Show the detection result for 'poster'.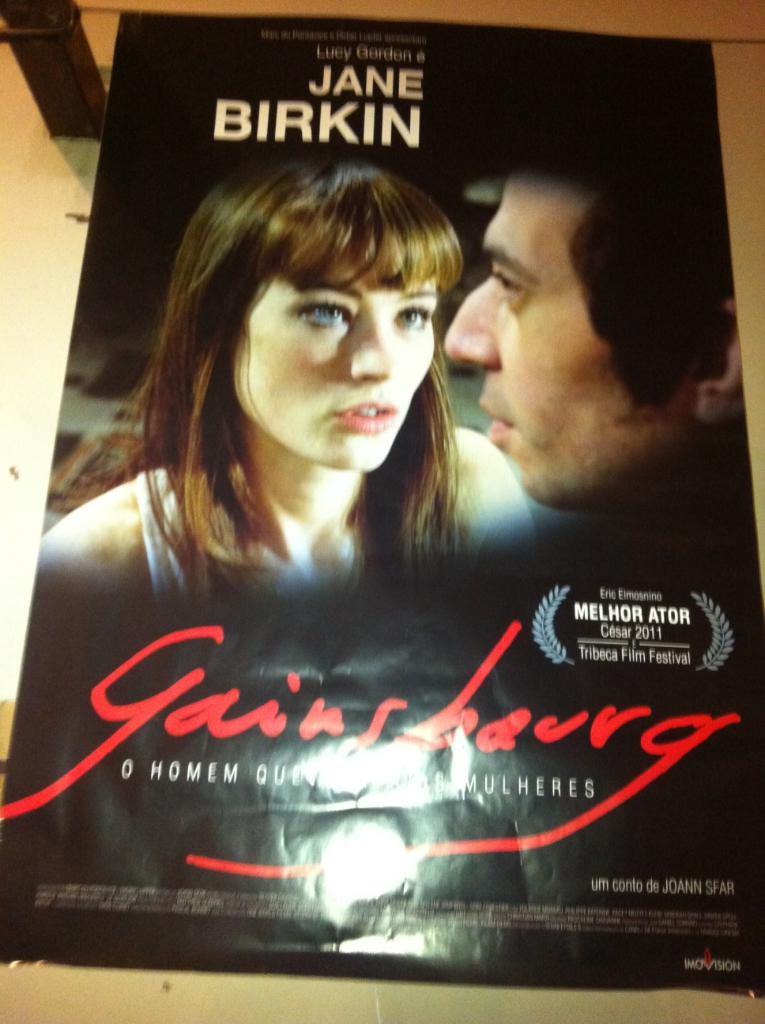
[0, 11, 764, 998].
